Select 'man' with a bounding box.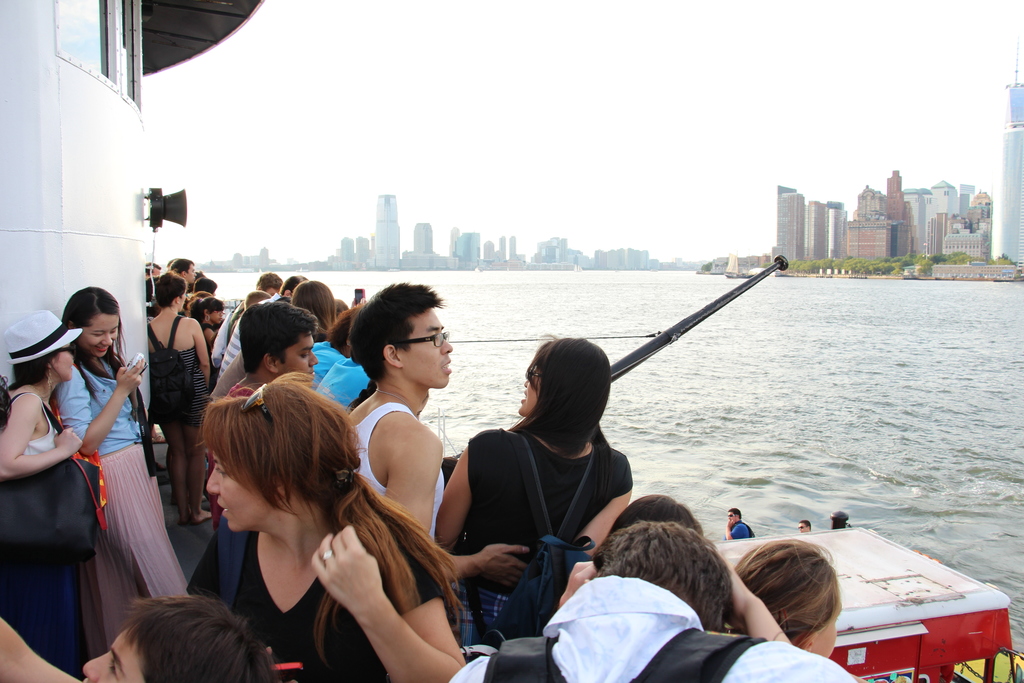
detection(168, 256, 201, 283).
